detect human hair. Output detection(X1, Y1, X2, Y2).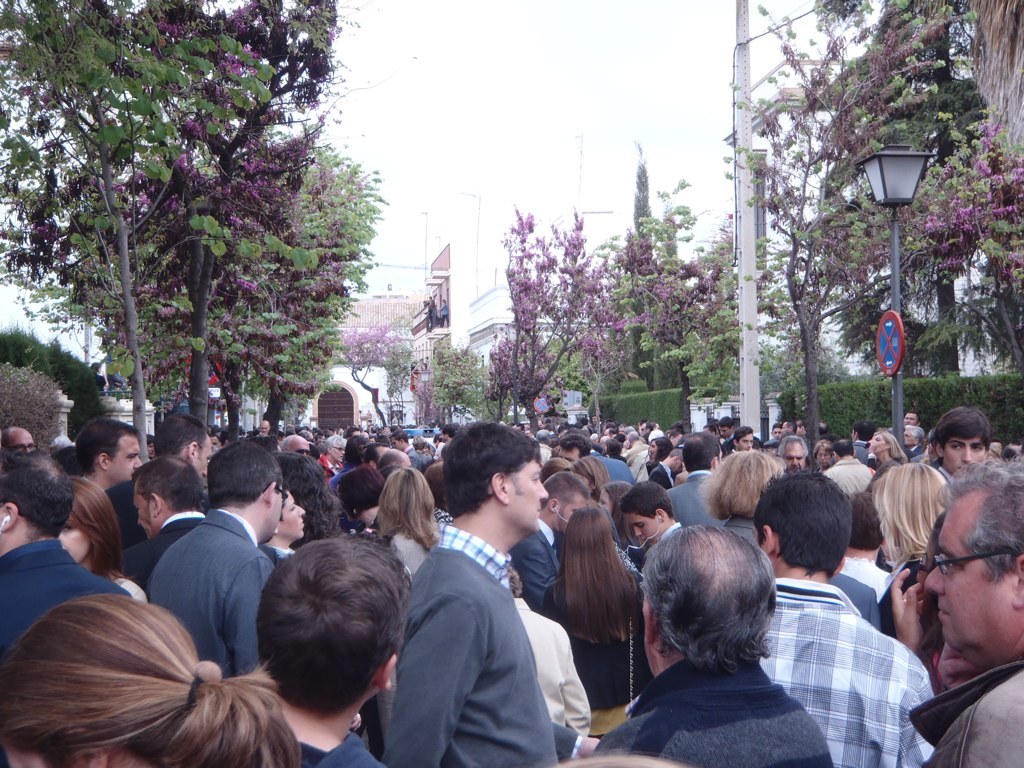
detection(545, 473, 591, 508).
